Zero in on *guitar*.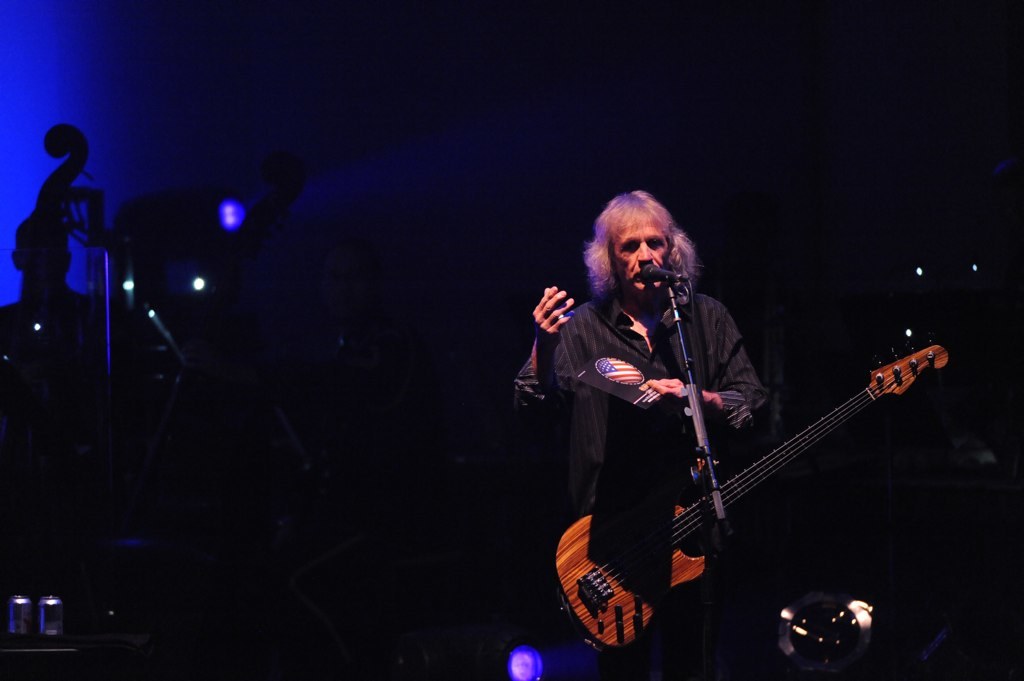
Zeroed in: [553,331,949,657].
